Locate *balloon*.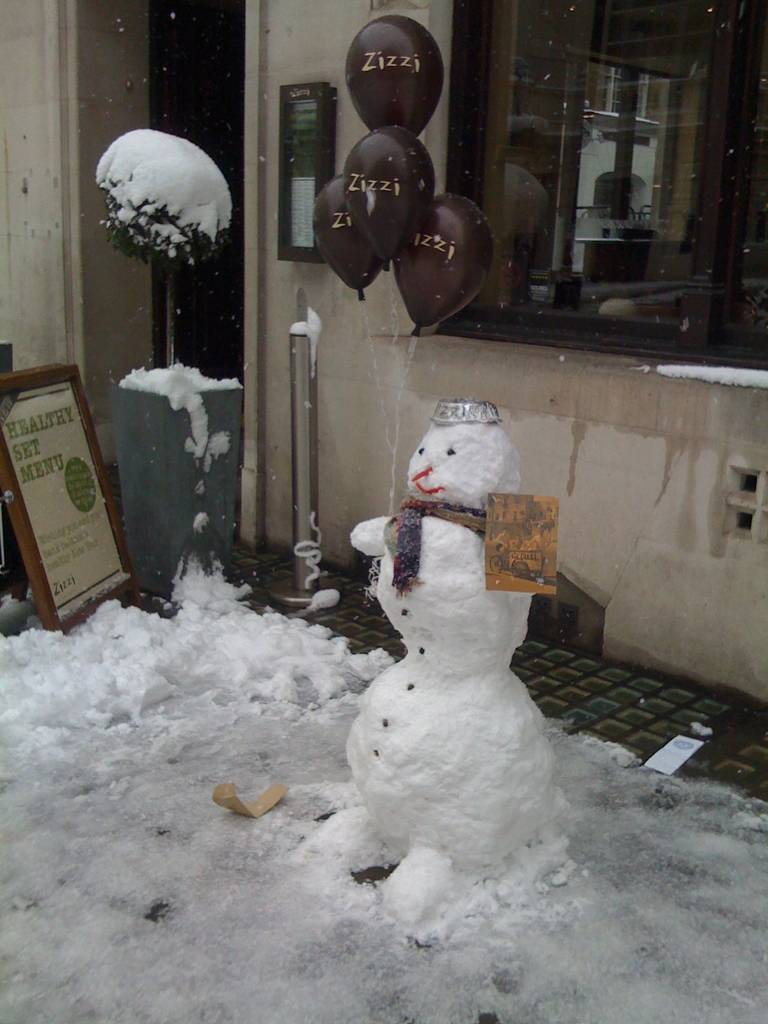
Bounding box: <box>345,127,438,270</box>.
